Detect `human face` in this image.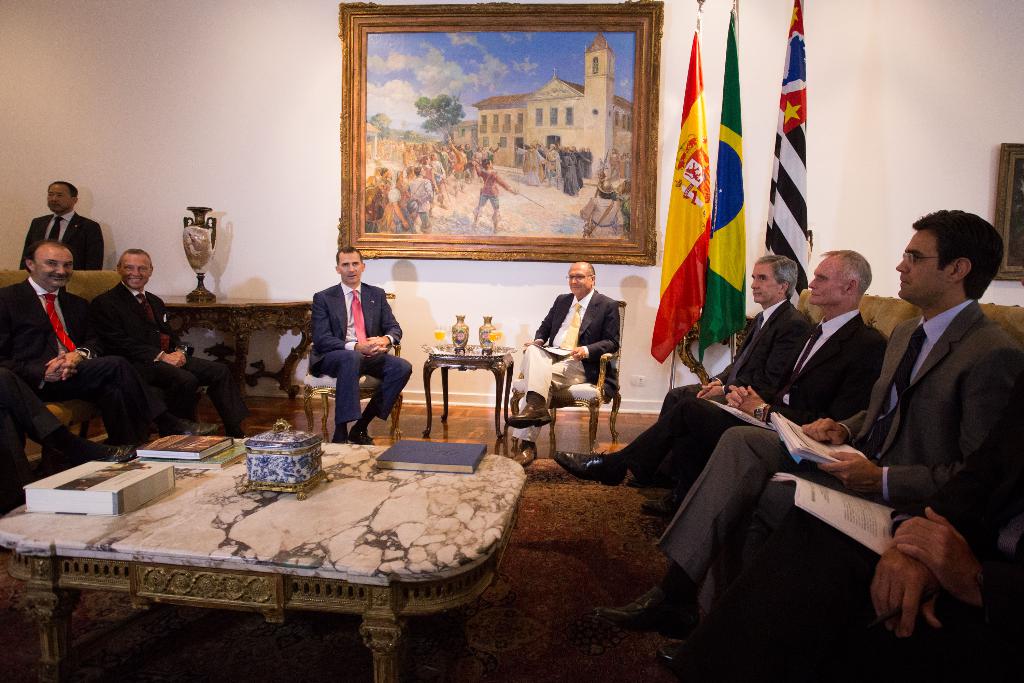
Detection: [left=895, top=231, right=945, bottom=299].
